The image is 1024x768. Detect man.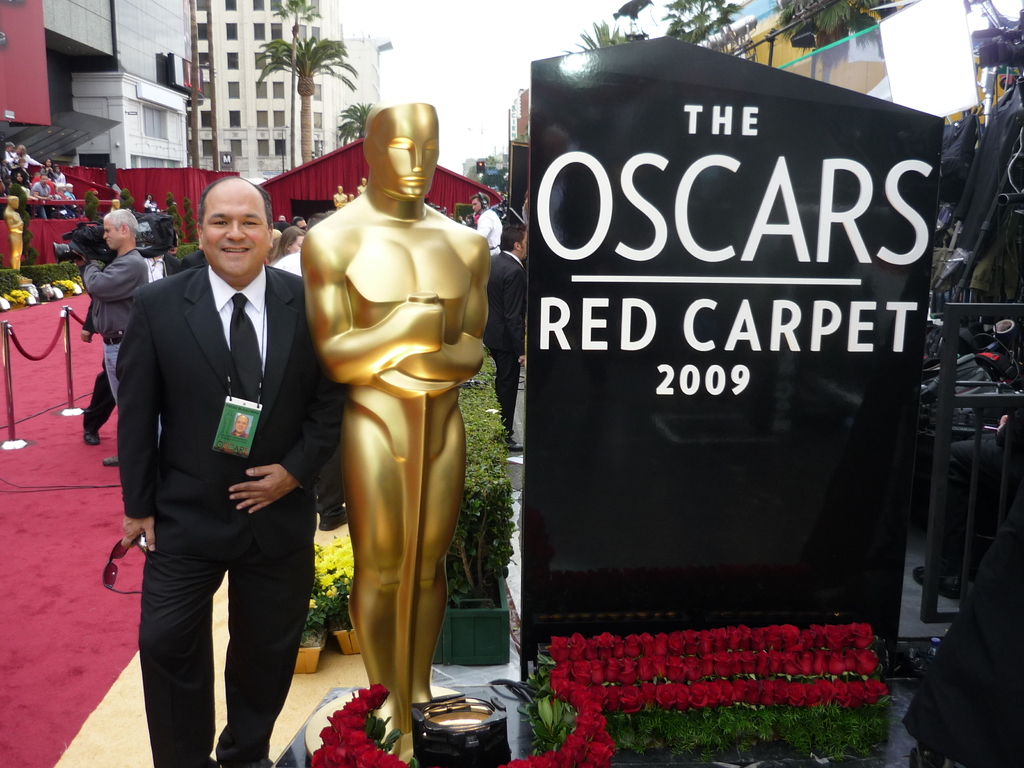
Detection: <box>95,147,319,748</box>.
